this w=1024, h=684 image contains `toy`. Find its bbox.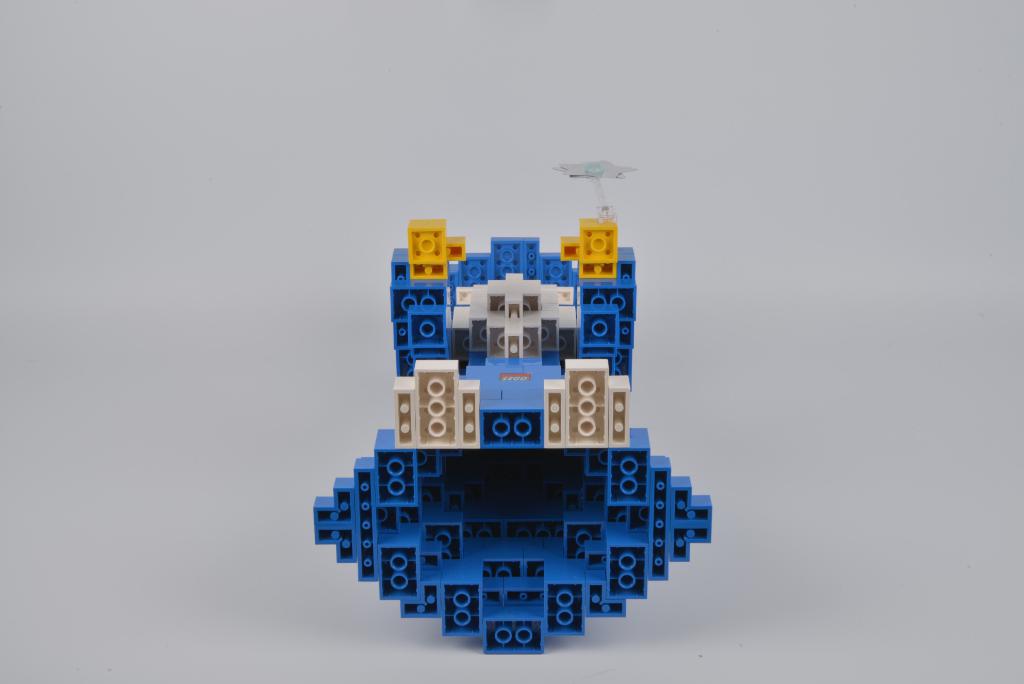
308:198:693:619.
